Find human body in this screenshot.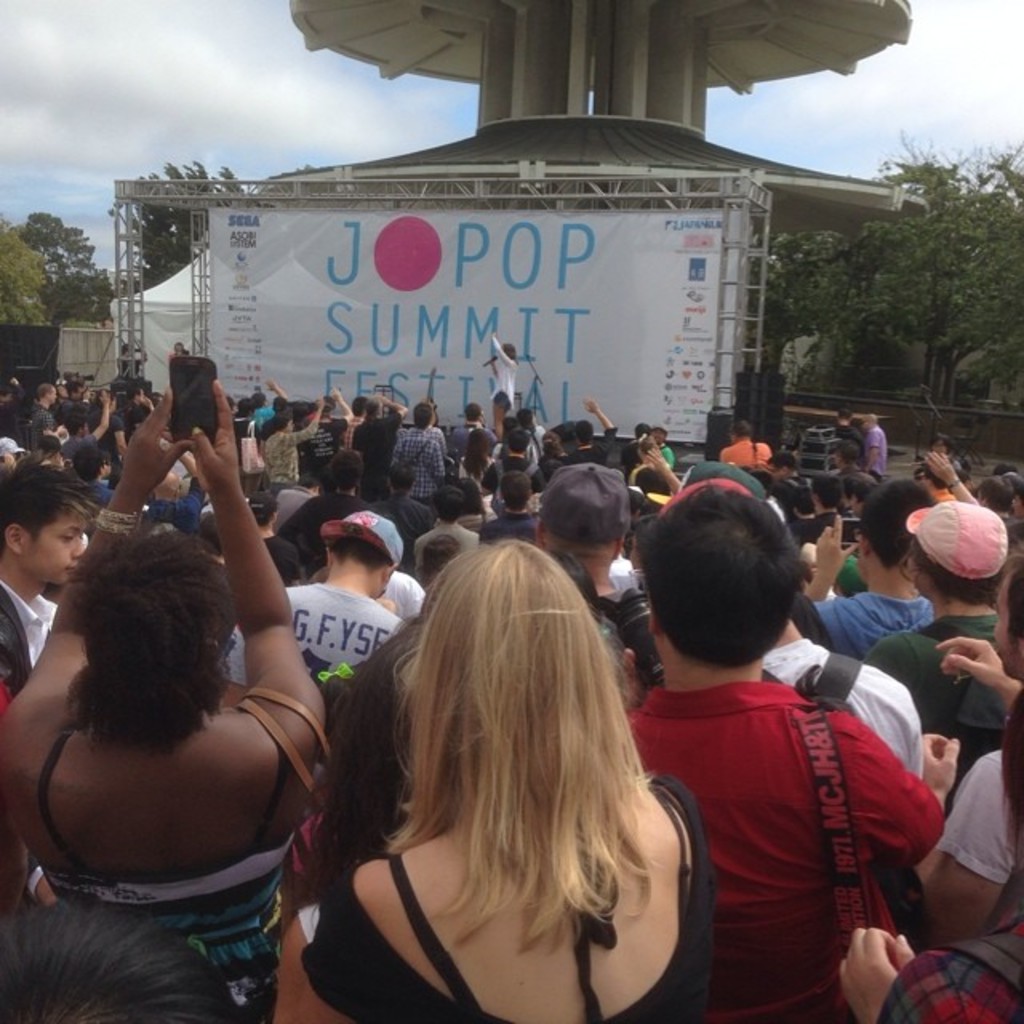
The bounding box for human body is BBox(416, 483, 496, 566).
